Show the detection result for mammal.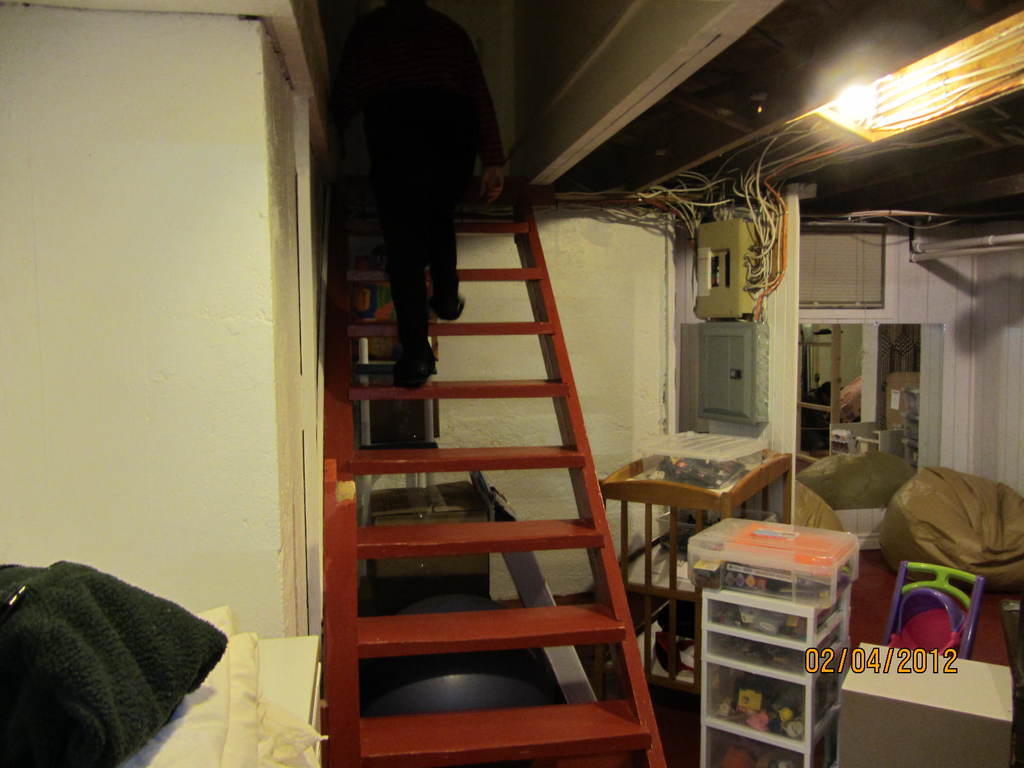
locate(287, 20, 540, 397).
